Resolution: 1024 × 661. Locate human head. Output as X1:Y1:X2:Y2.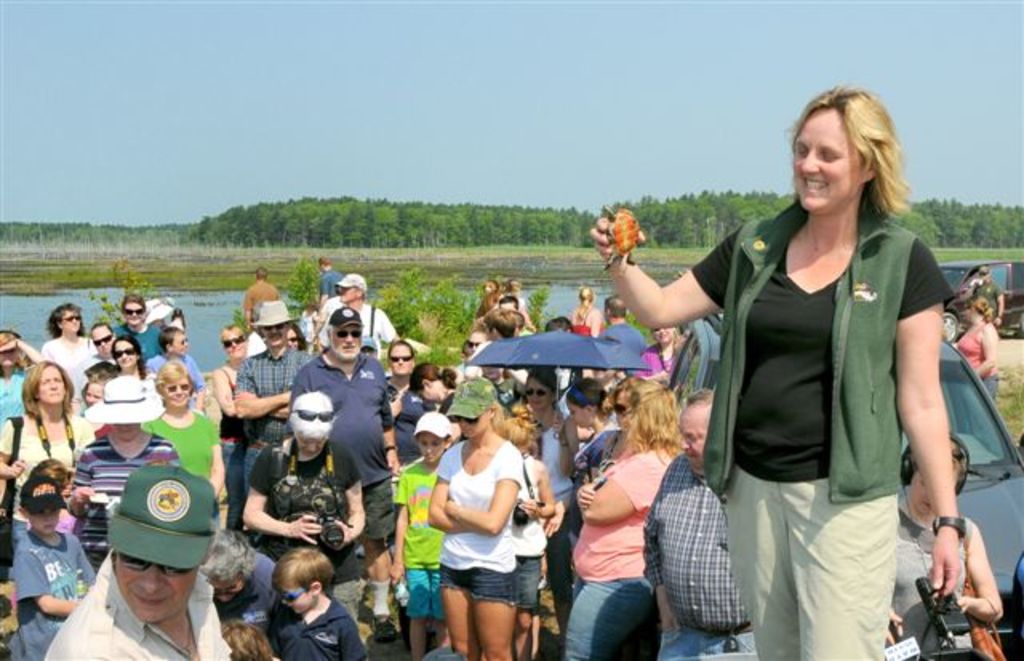
162:325:189:354.
